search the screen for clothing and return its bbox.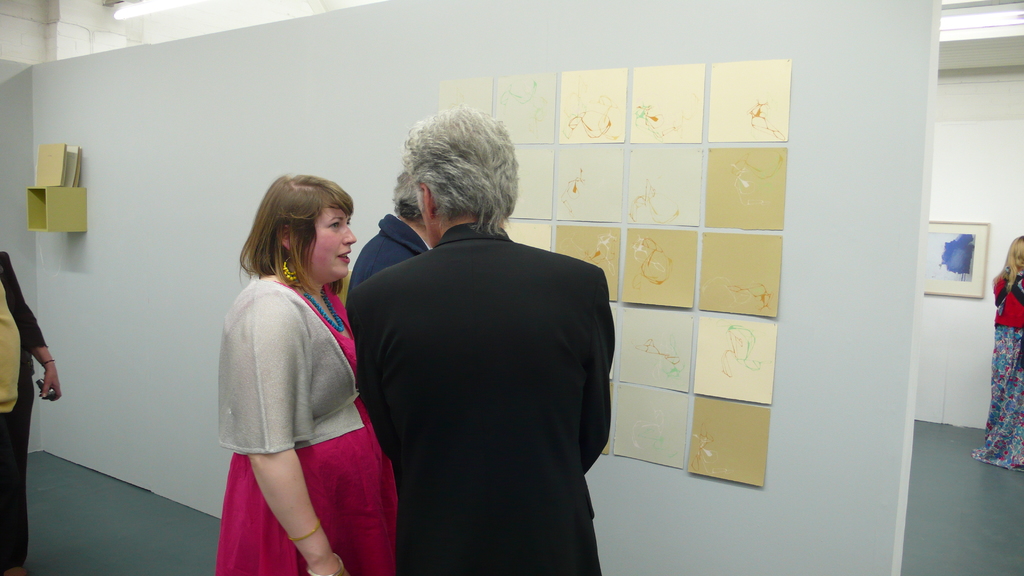
Found: (x1=340, y1=205, x2=419, y2=301).
